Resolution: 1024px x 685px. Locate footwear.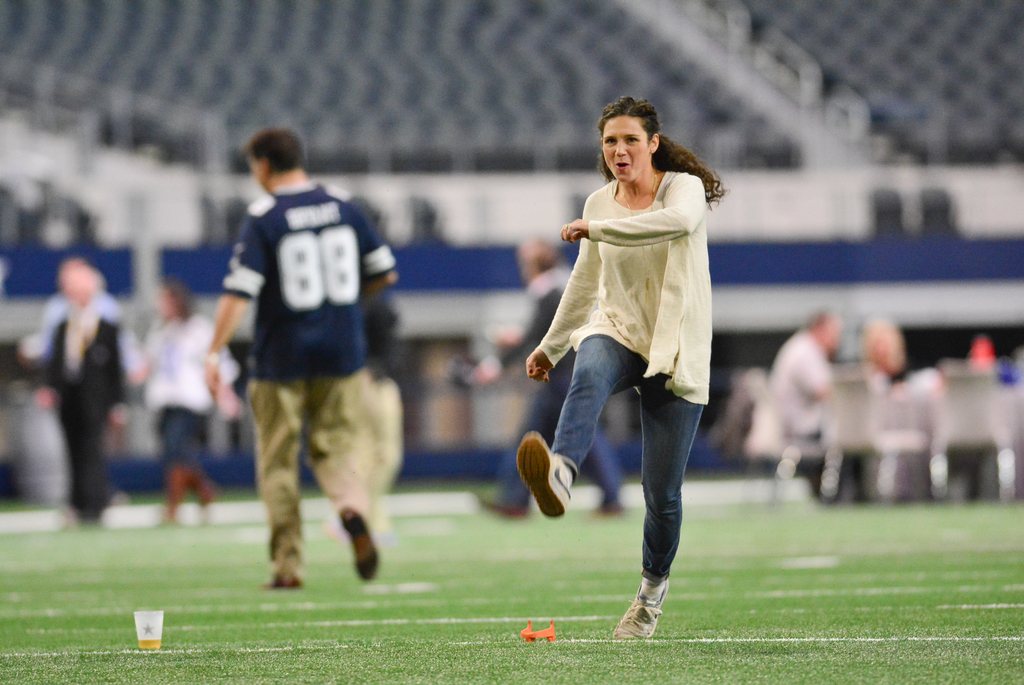
bbox(517, 433, 570, 520).
